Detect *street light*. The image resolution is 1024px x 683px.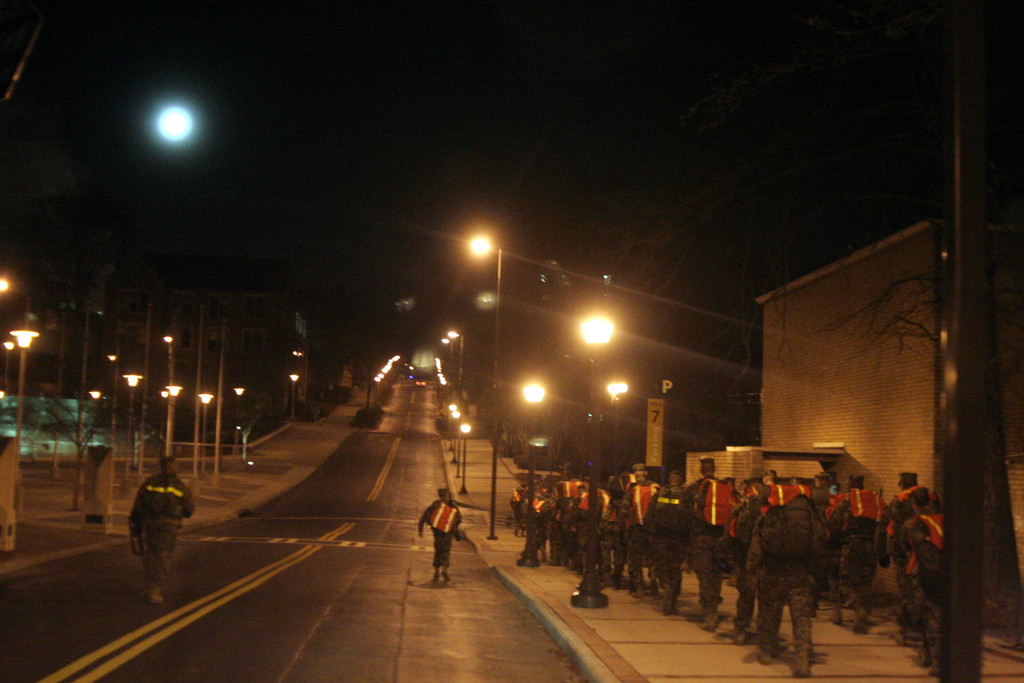
<bbox>573, 311, 620, 612</bbox>.
